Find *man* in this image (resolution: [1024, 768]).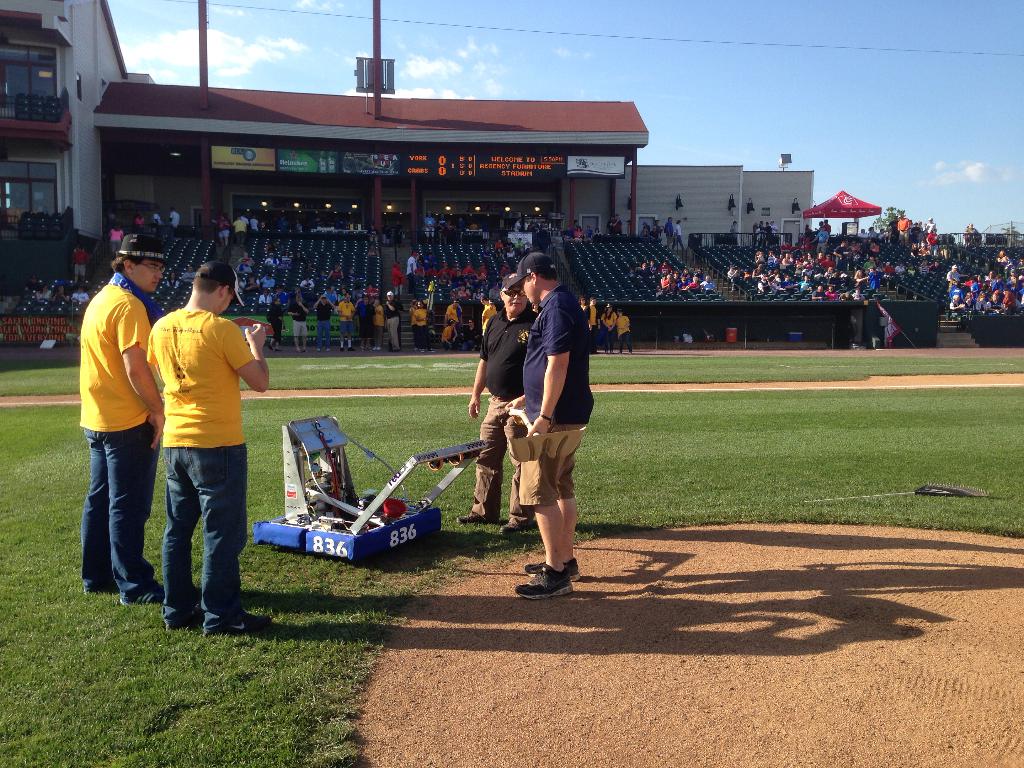
{"left": 765, "top": 219, "right": 782, "bottom": 244}.
